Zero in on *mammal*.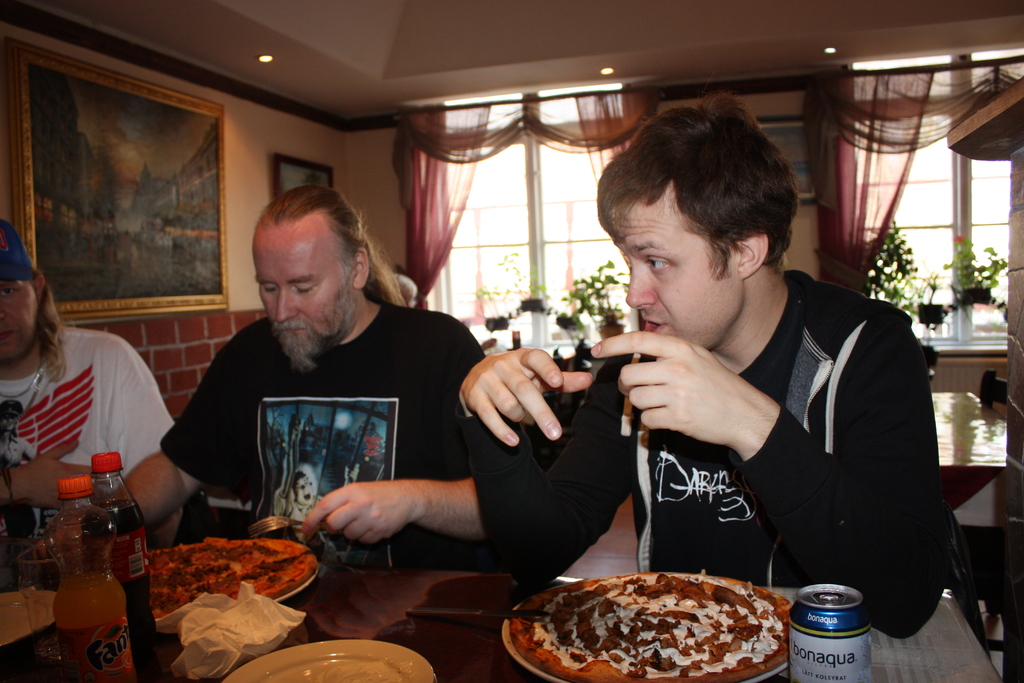
Zeroed in: x1=395, y1=272, x2=414, y2=300.
